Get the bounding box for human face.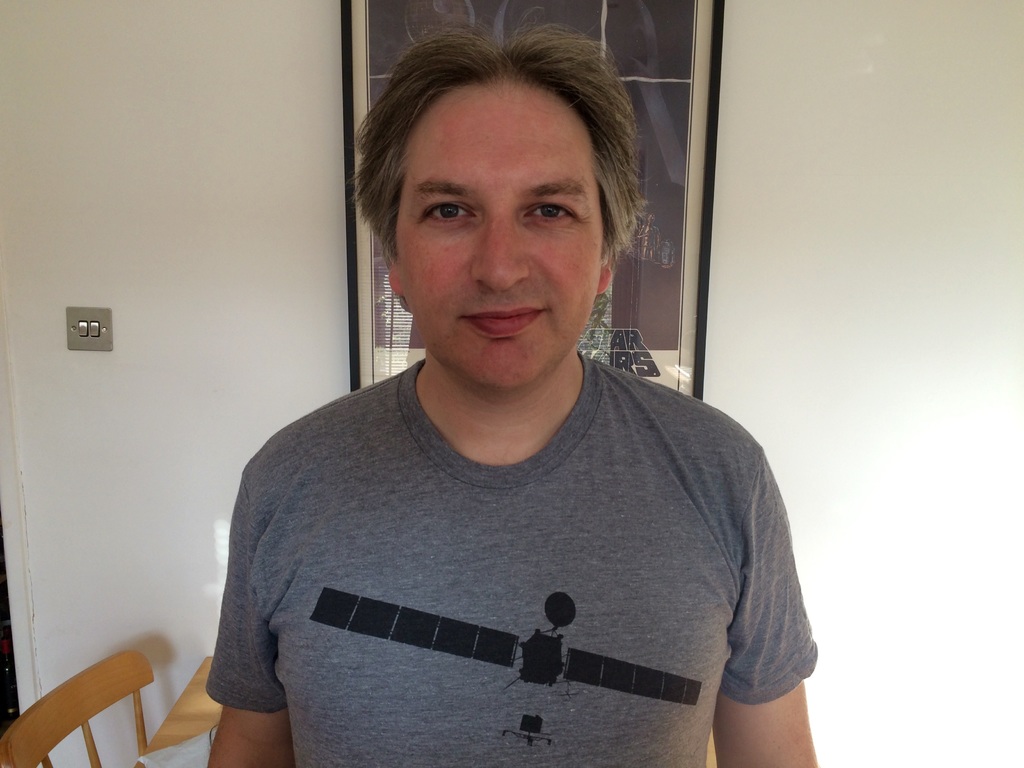
region(392, 77, 604, 385).
